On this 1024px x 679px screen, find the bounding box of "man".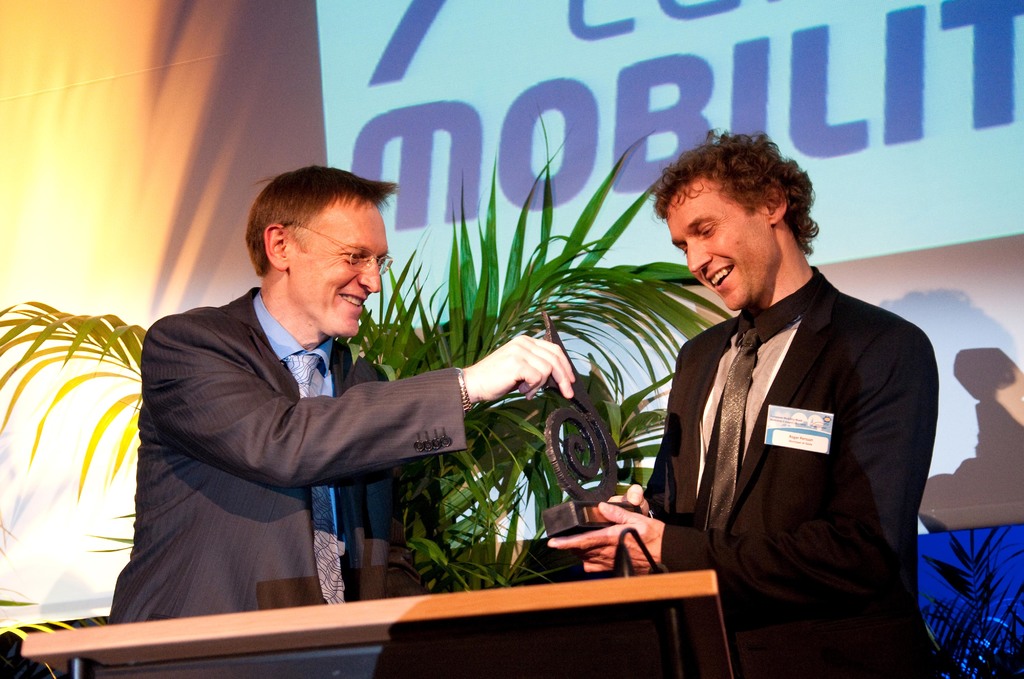
Bounding box: locate(545, 127, 938, 678).
